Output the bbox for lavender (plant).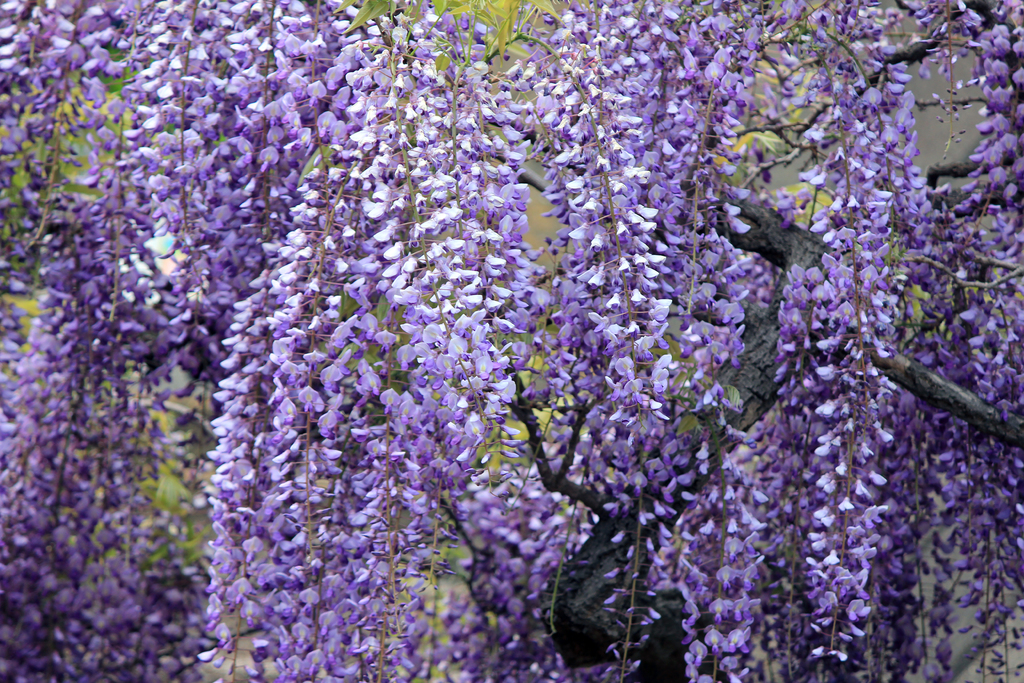
(829,69,940,280).
